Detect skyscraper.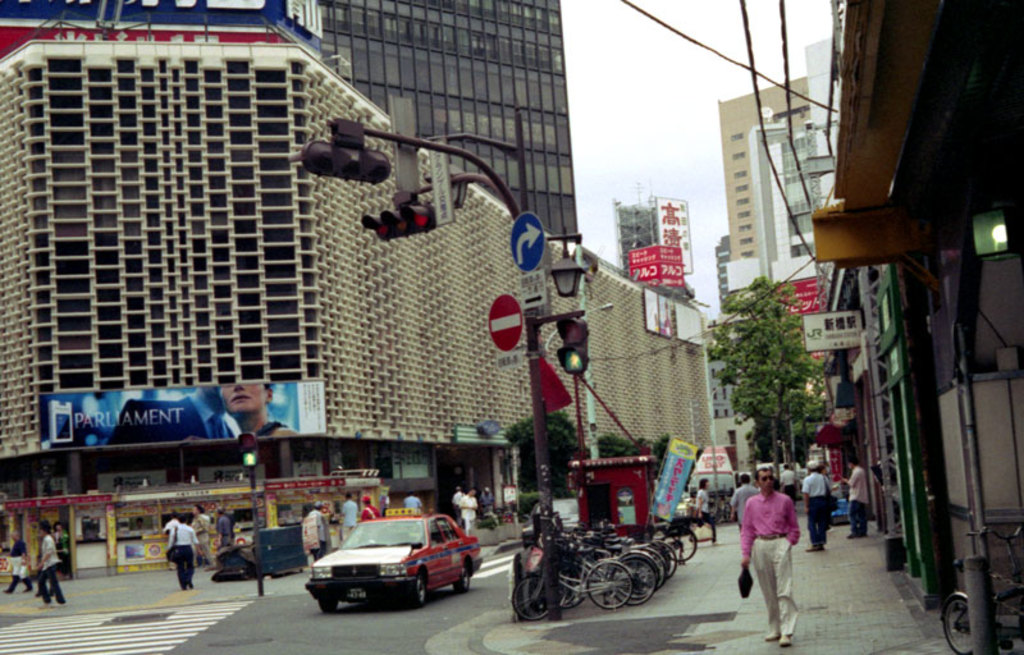
Detected at [618,185,696,306].
